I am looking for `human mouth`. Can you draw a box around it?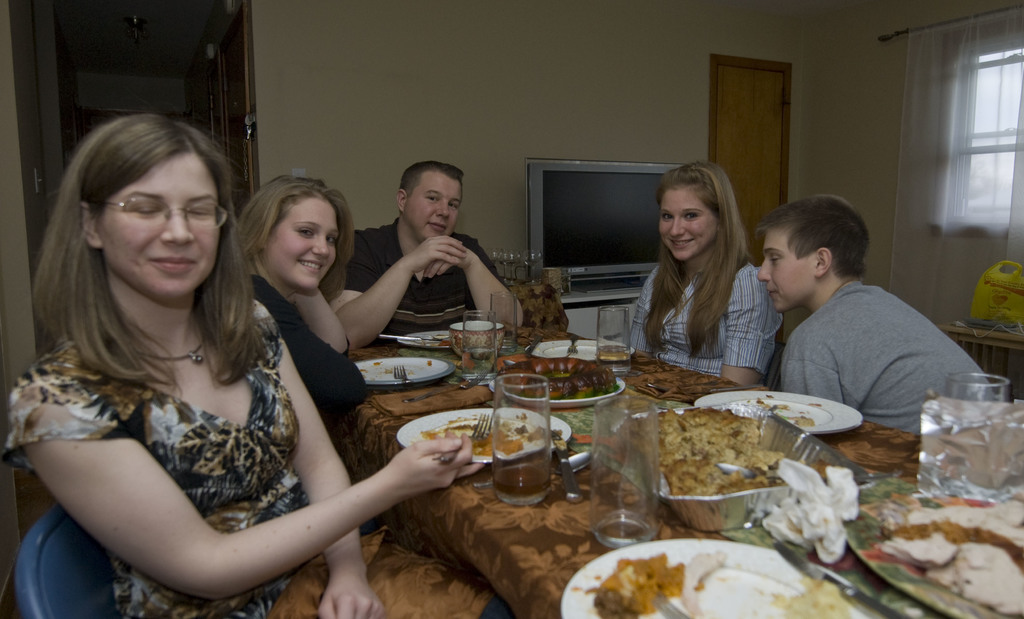
Sure, the bounding box is locate(769, 285, 776, 296).
